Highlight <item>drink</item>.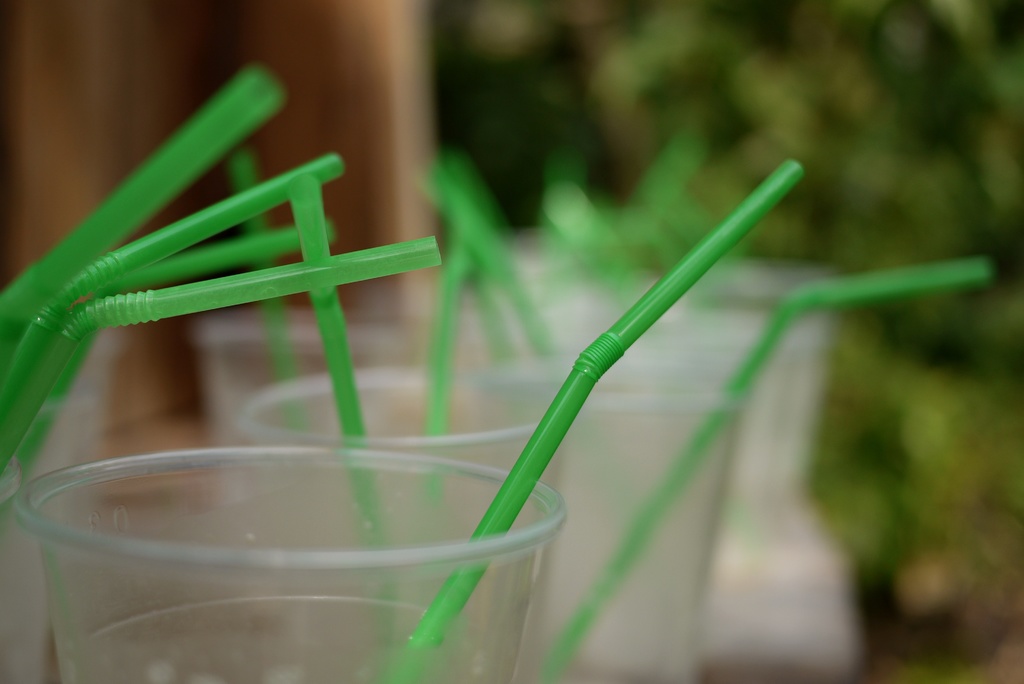
Highlighted region: Rect(481, 386, 740, 680).
